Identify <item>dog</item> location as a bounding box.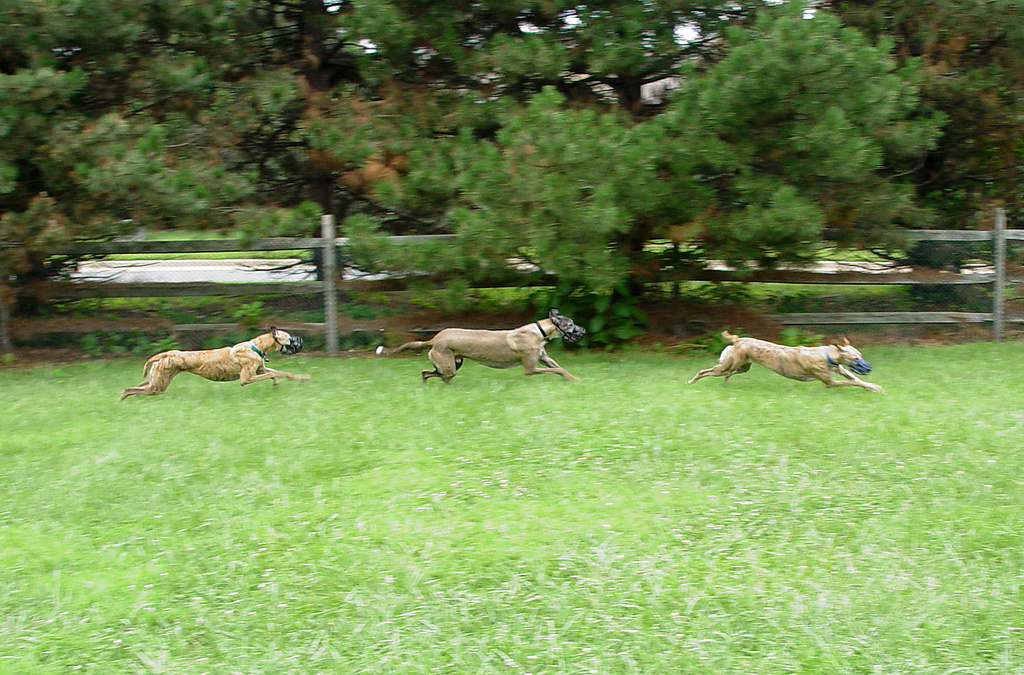
(x1=120, y1=325, x2=311, y2=395).
